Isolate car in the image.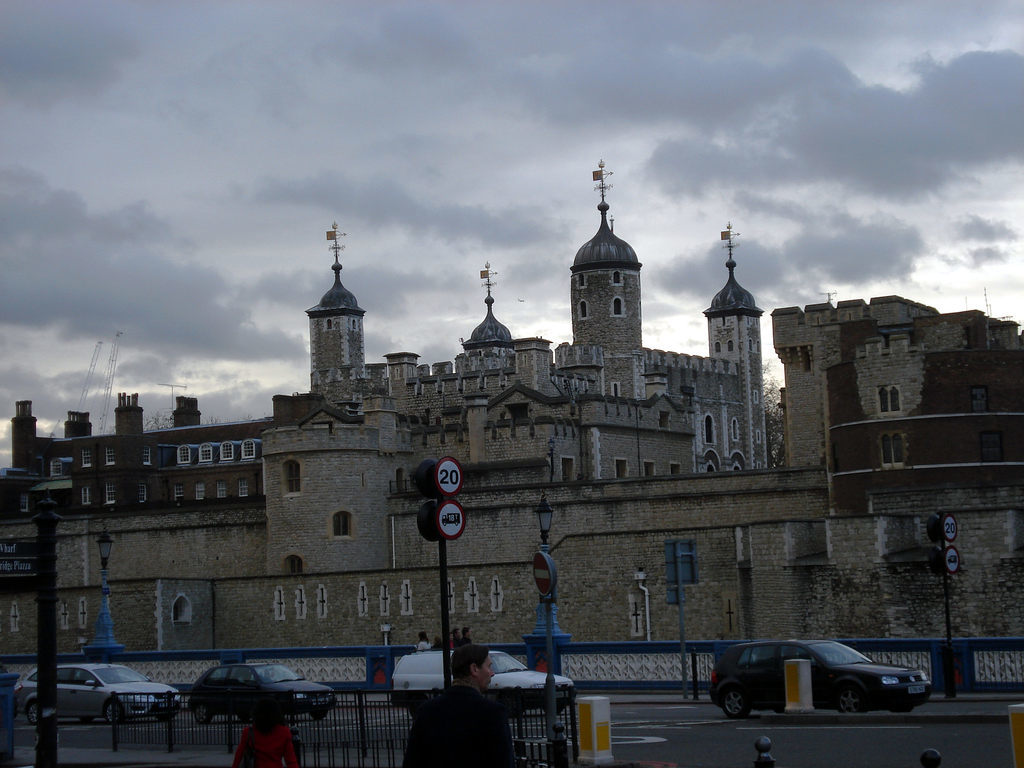
Isolated region: (left=15, top=664, right=183, bottom=720).
